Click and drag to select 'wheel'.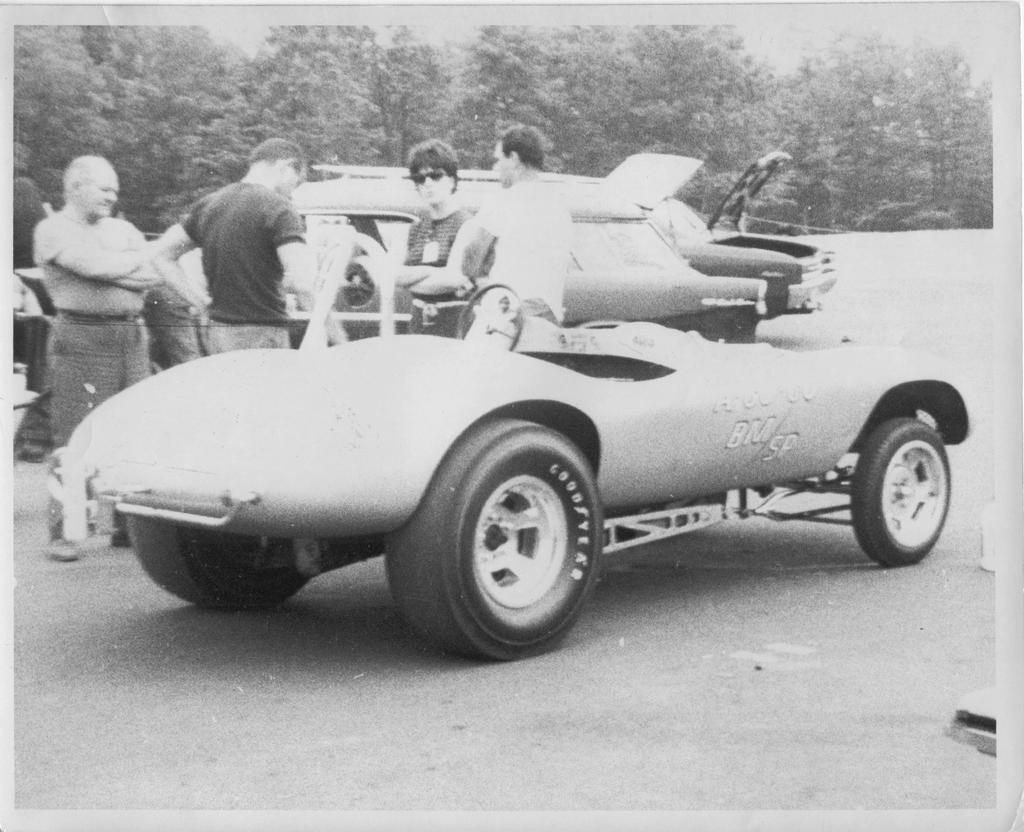
Selection: BBox(849, 414, 950, 567).
